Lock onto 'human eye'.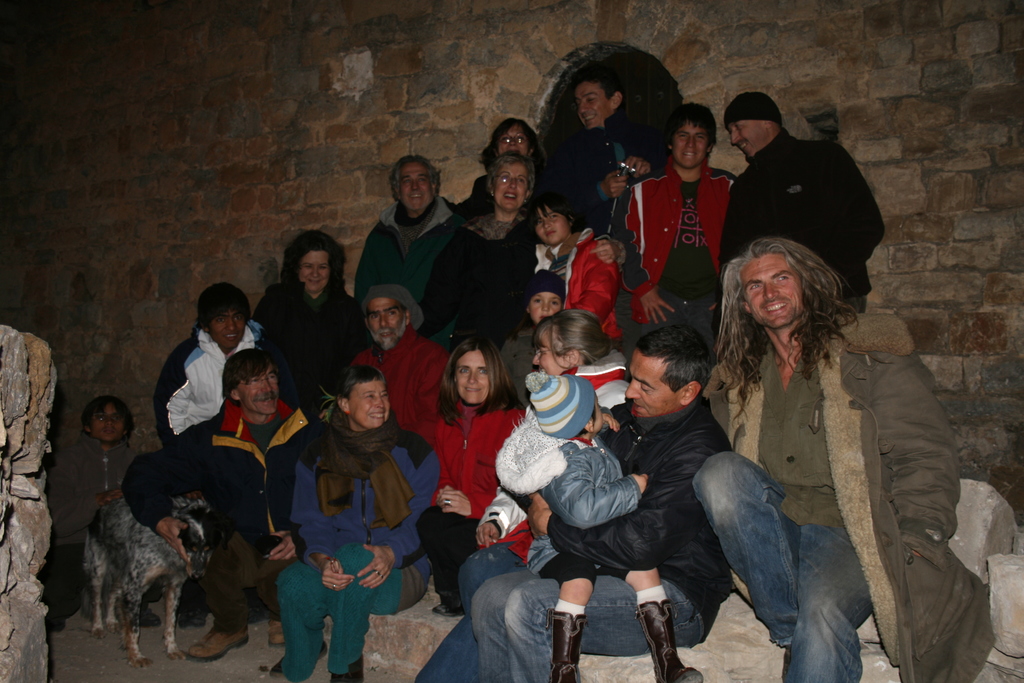
Locked: rect(214, 317, 227, 329).
